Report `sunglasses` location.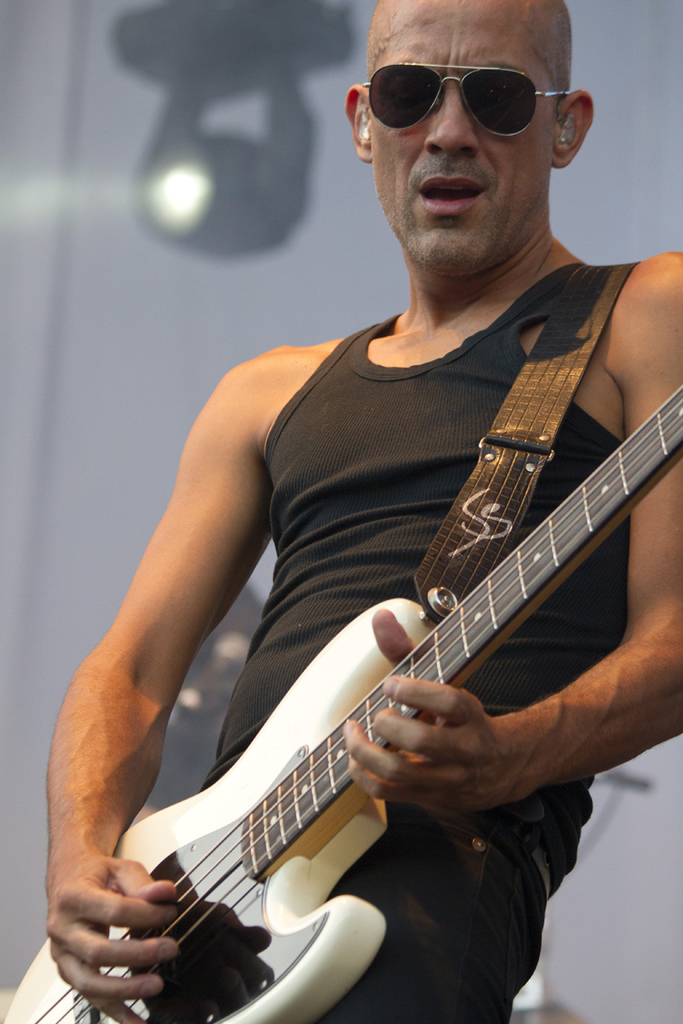
Report: region(360, 57, 569, 136).
